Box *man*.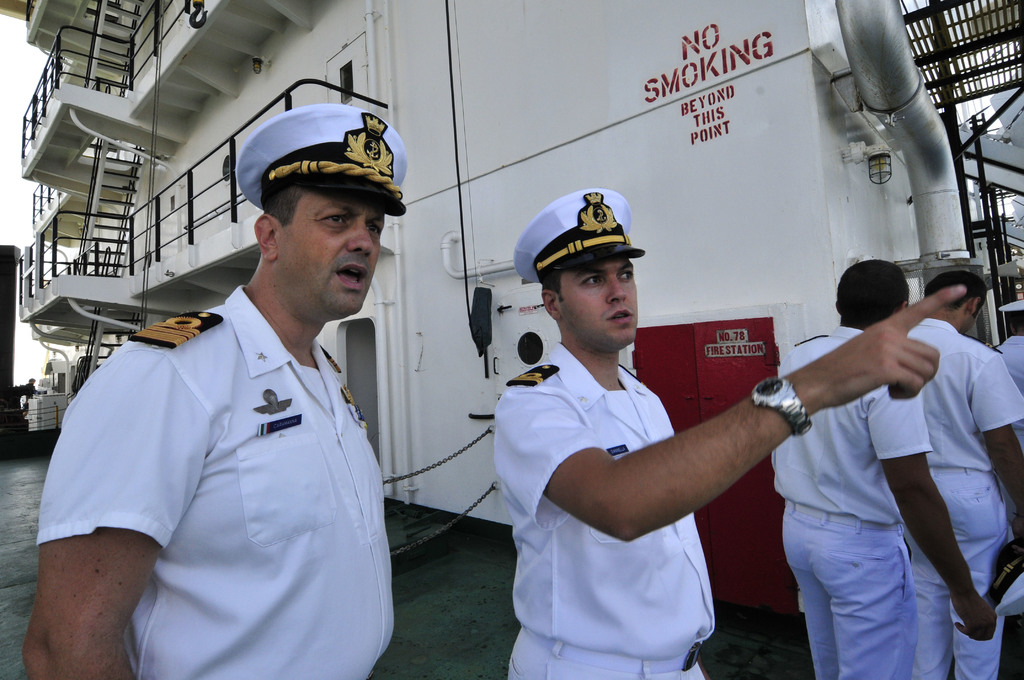
box=[772, 257, 998, 679].
